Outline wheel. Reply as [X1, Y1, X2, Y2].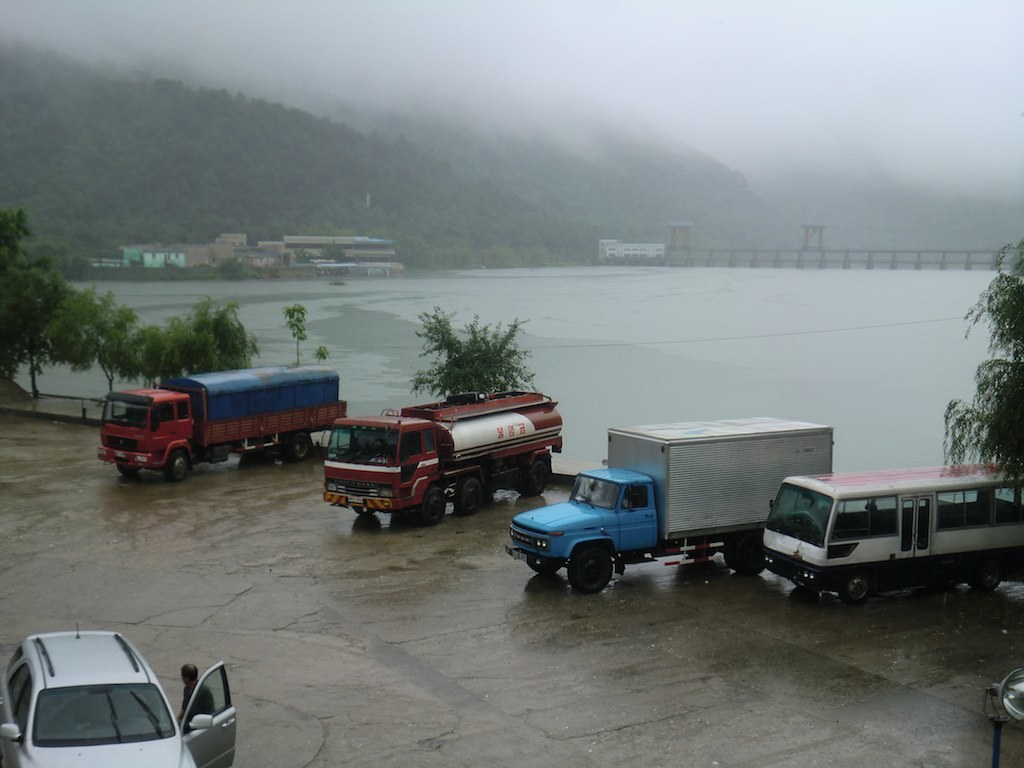
[417, 489, 447, 524].
